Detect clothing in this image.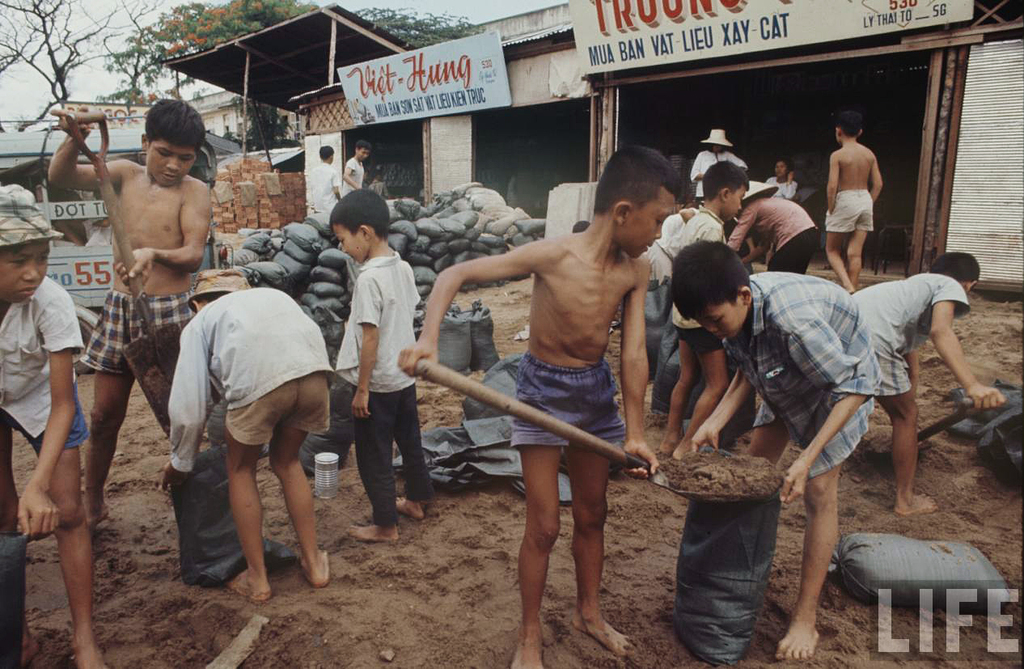
Detection: (left=659, top=213, right=687, bottom=252).
